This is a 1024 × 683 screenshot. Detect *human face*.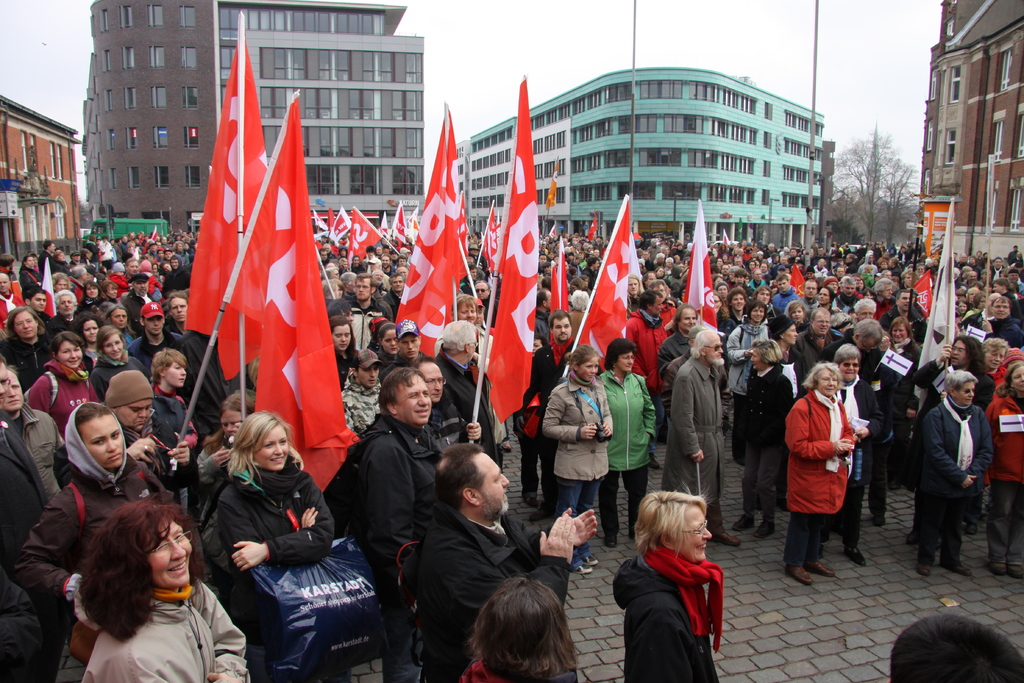
103, 331, 125, 361.
